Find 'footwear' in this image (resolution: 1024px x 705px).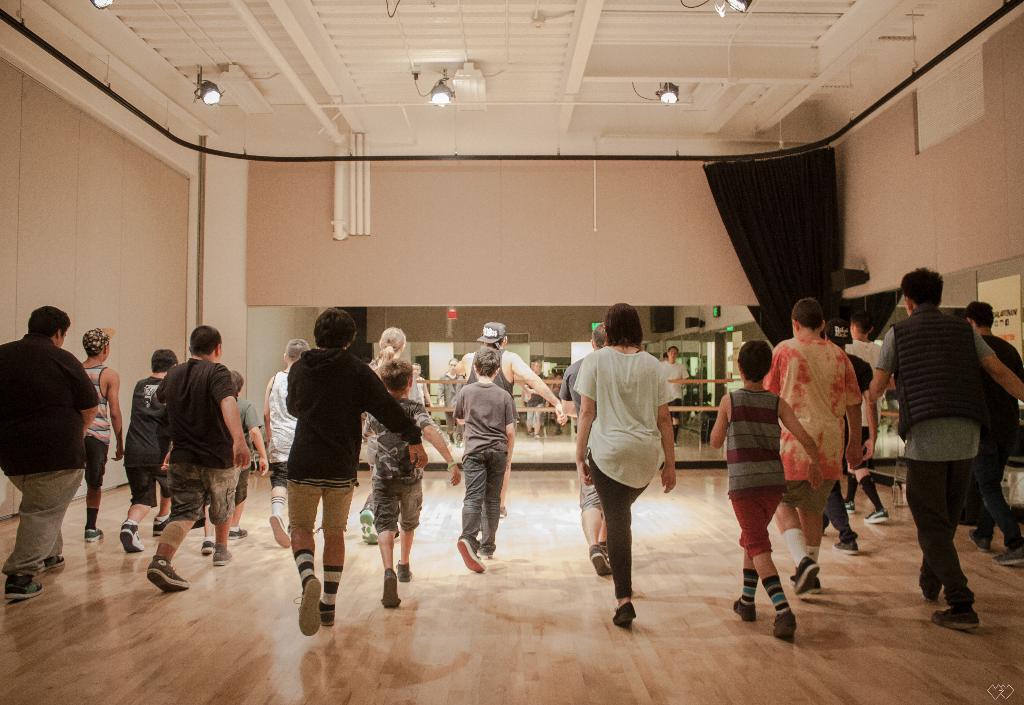
l=730, t=596, r=757, b=623.
